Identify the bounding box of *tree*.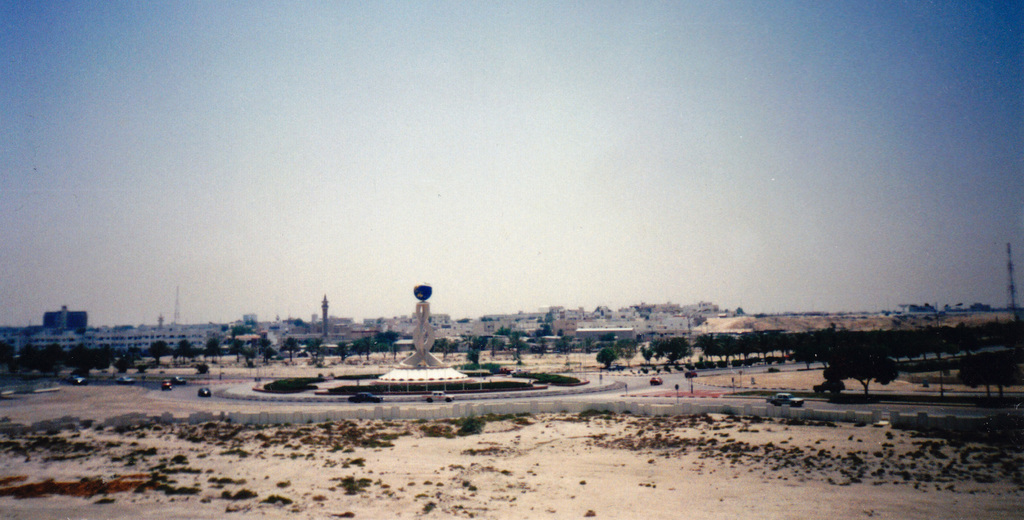
[142, 339, 173, 366].
